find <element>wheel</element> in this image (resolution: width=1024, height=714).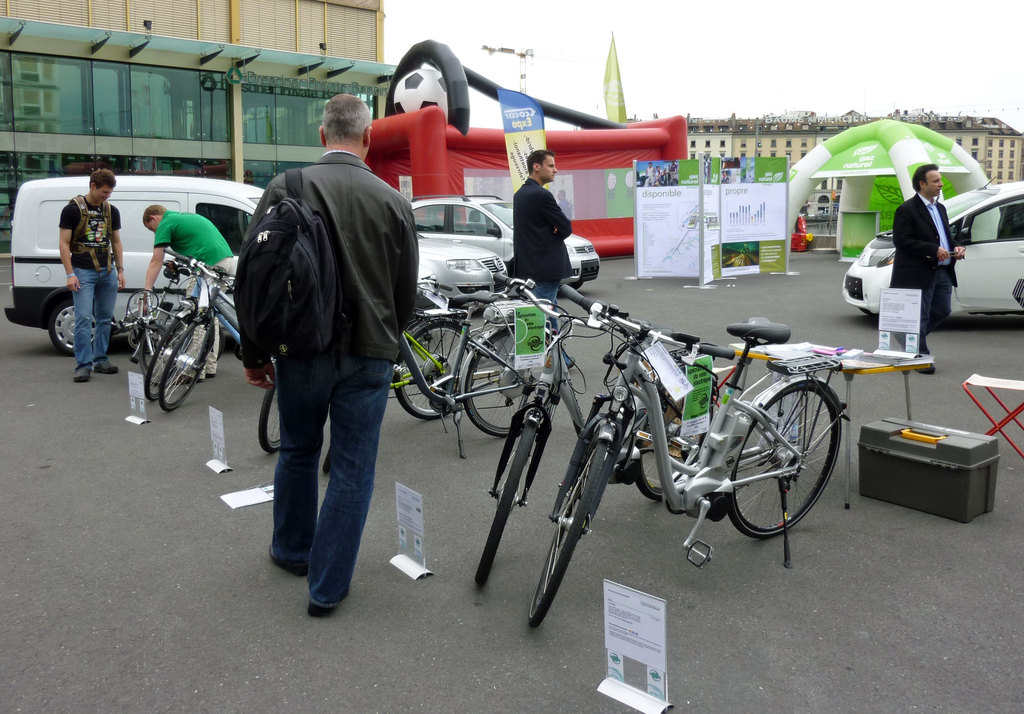
locate(216, 321, 223, 361).
